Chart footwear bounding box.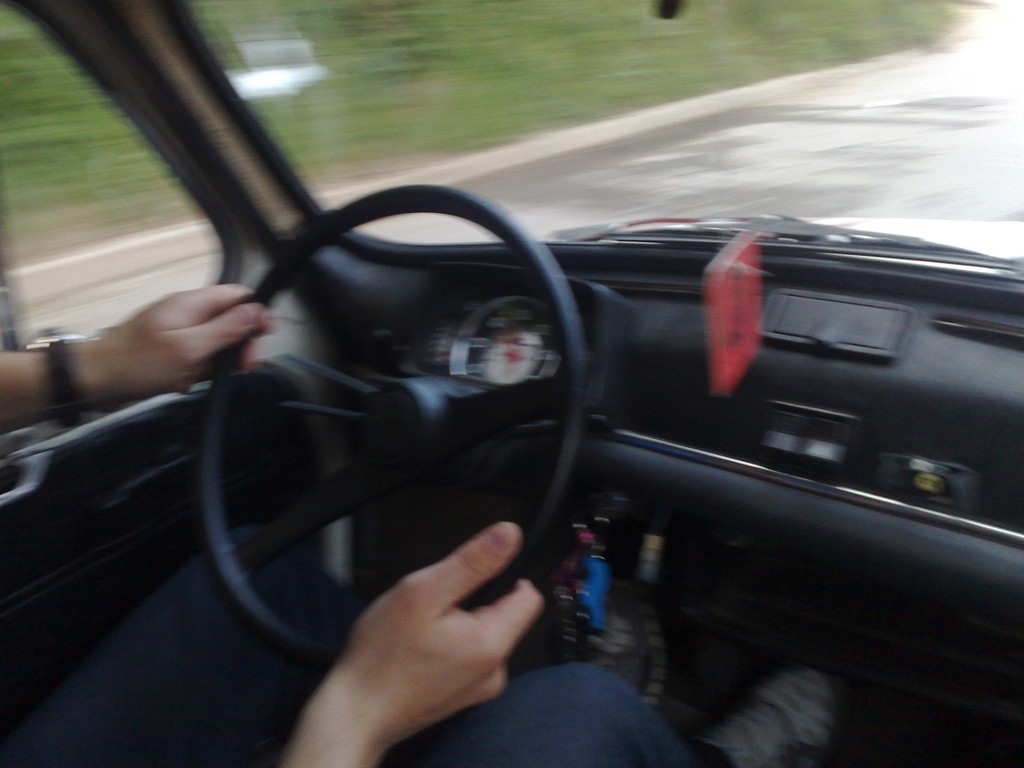
Charted: [695, 667, 838, 767].
